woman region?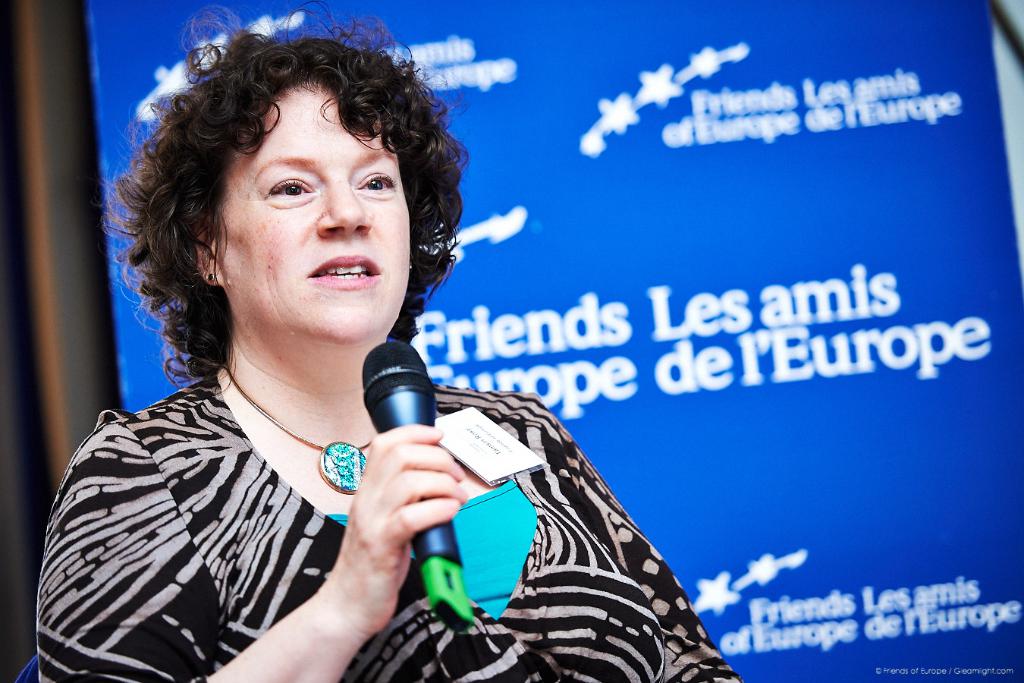
bbox(34, 0, 759, 682)
